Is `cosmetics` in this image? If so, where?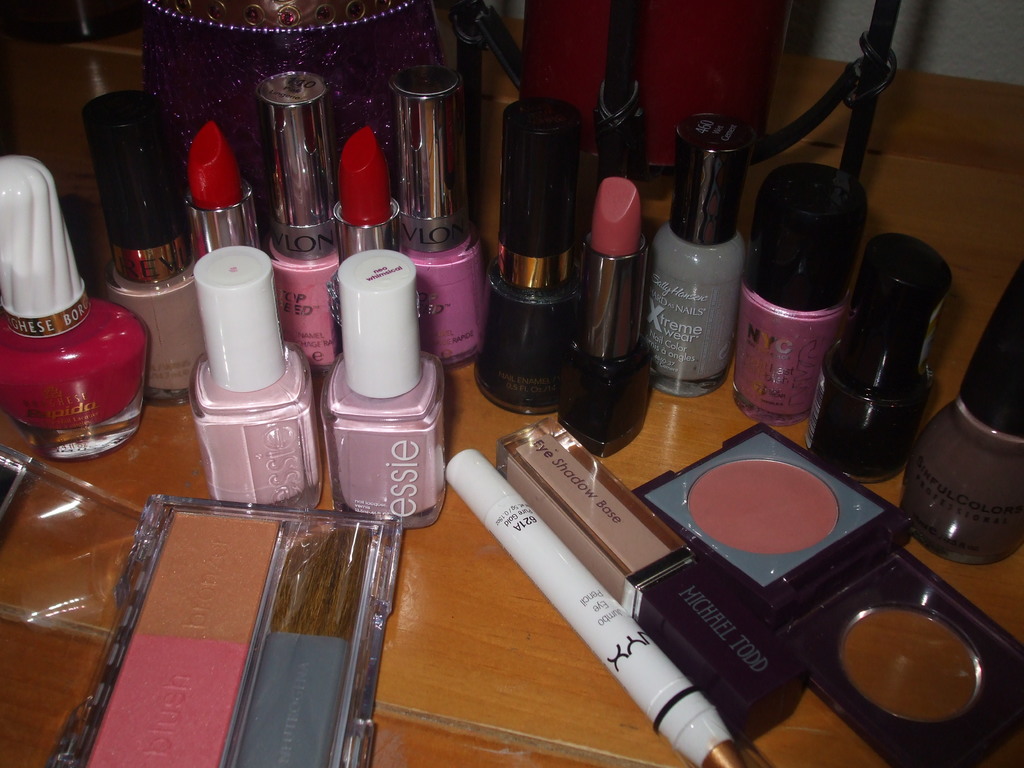
Yes, at bbox=(53, 490, 409, 767).
